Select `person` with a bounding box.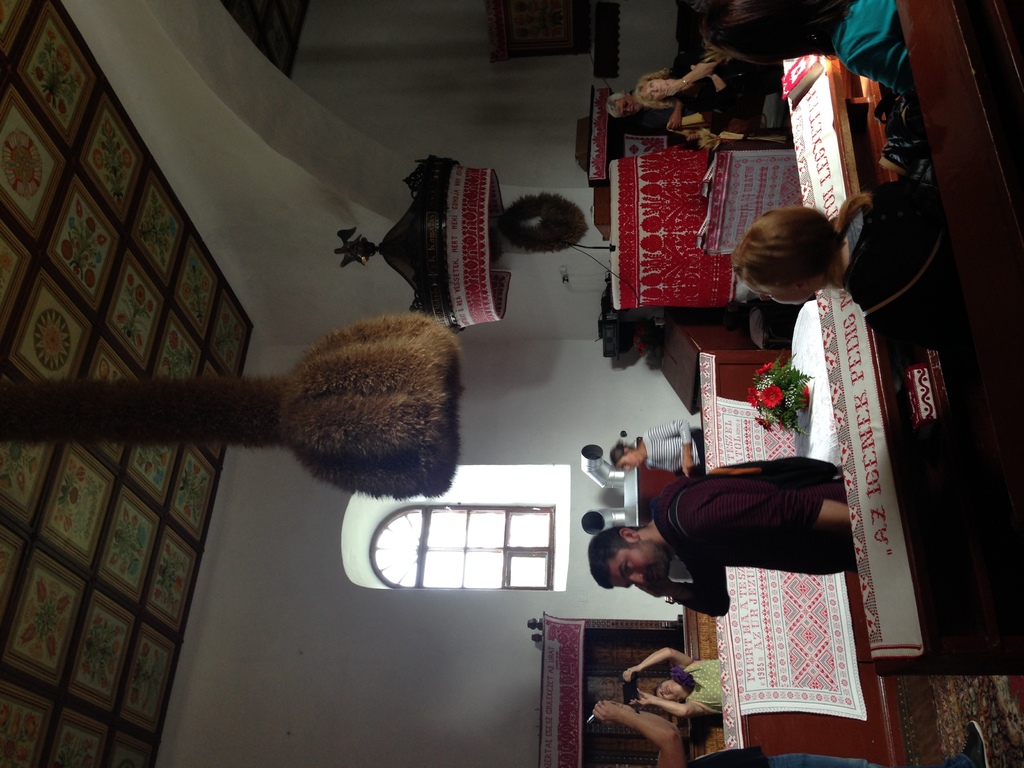
621,643,728,720.
